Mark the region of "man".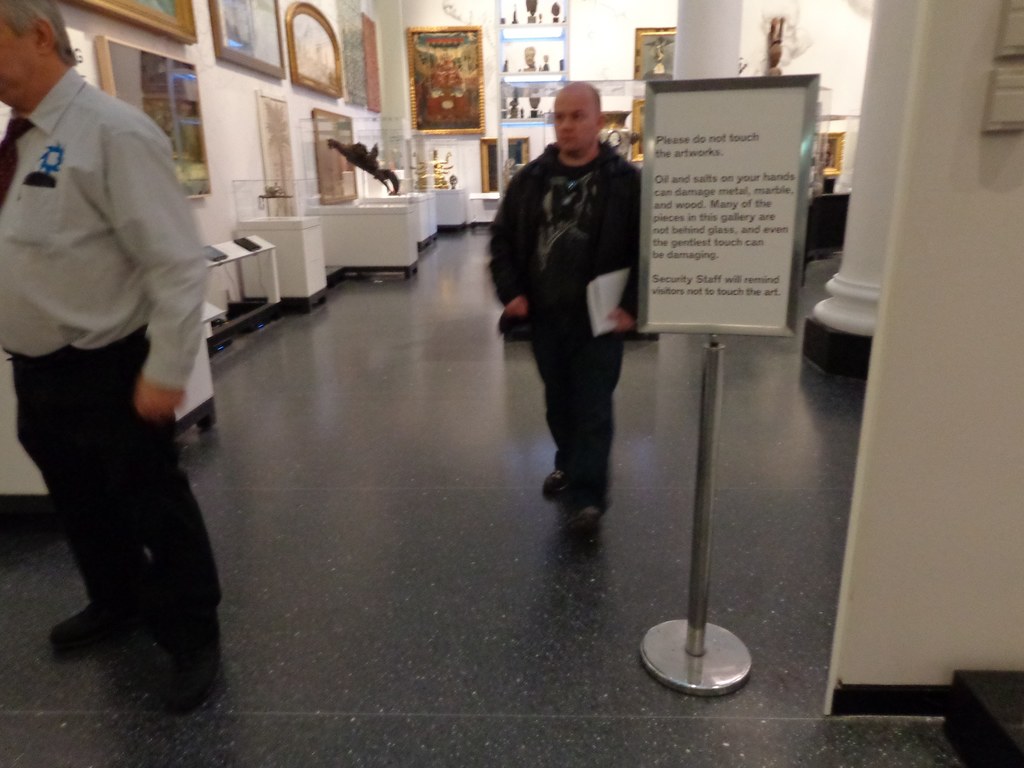
Region: bbox(0, 2, 212, 717).
